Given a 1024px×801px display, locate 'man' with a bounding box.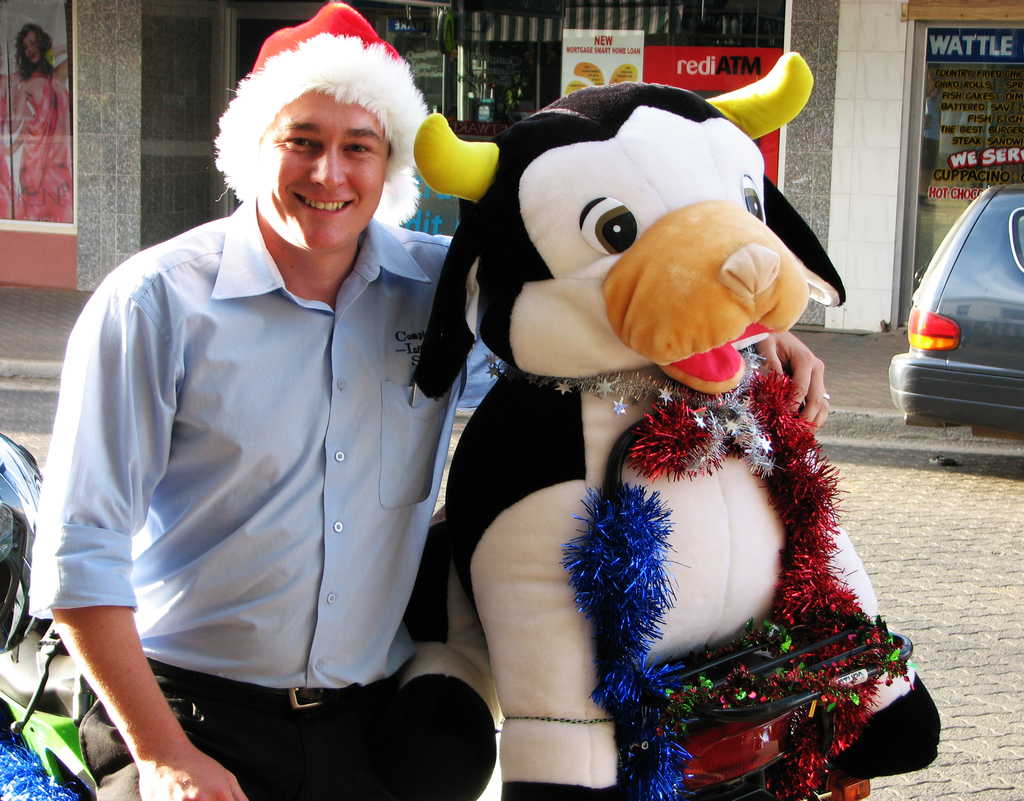
Located: box=[47, 37, 495, 800].
